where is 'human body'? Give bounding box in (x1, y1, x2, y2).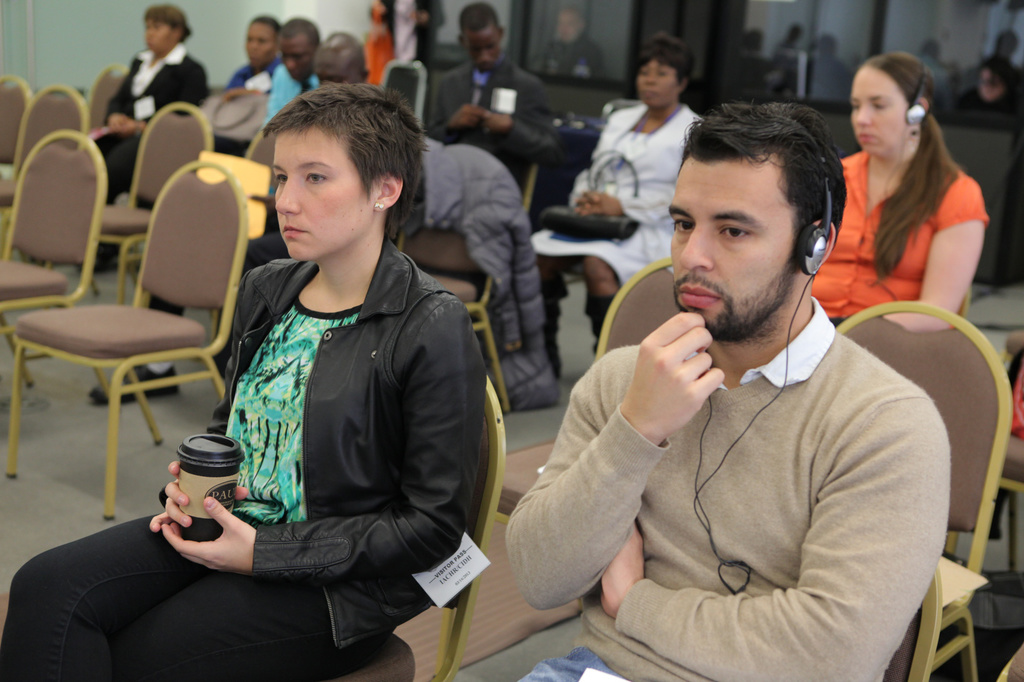
(816, 145, 988, 336).
